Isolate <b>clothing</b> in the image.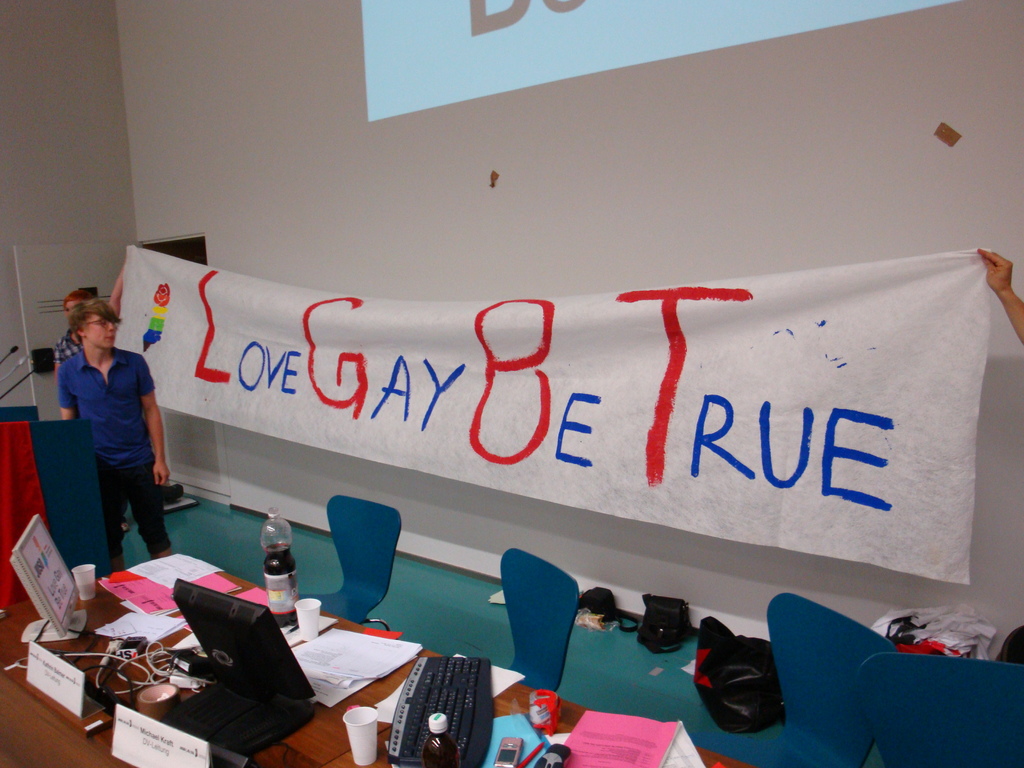
Isolated region: [53,327,126,527].
